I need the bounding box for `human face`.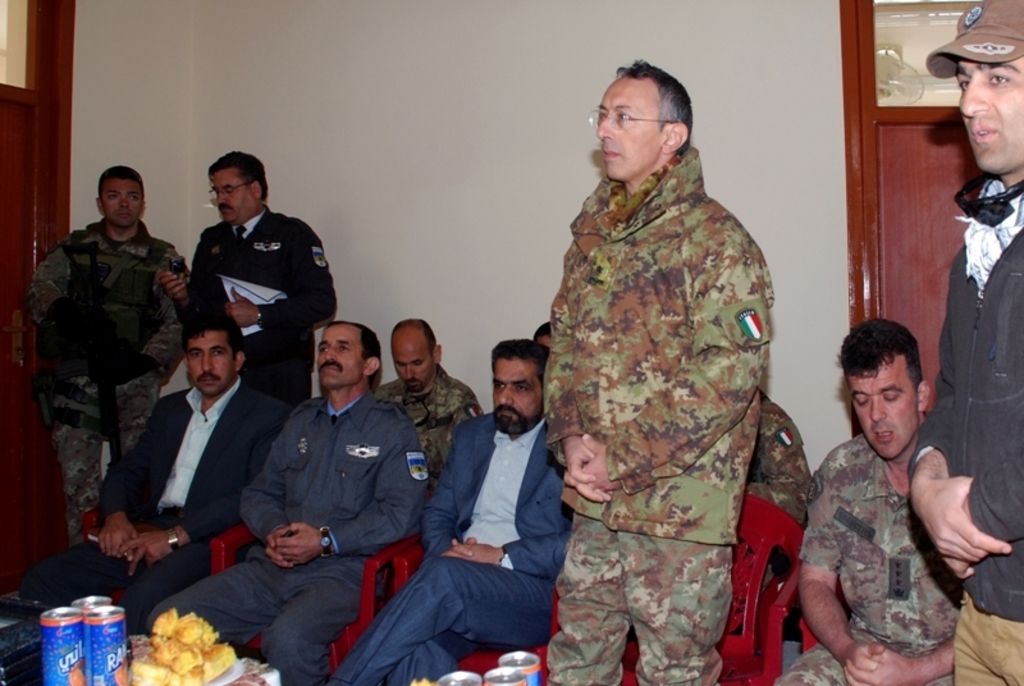
Here it is: bbox=(847, 376, 918, 459).
